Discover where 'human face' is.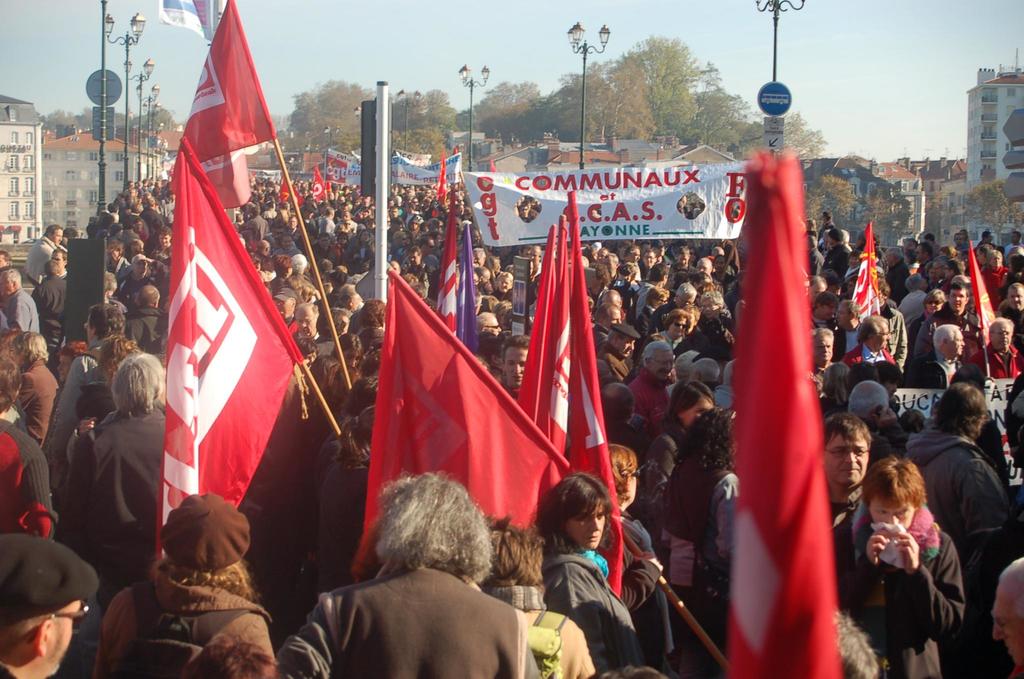
Discovered at [990, 320, 1010, 352].
